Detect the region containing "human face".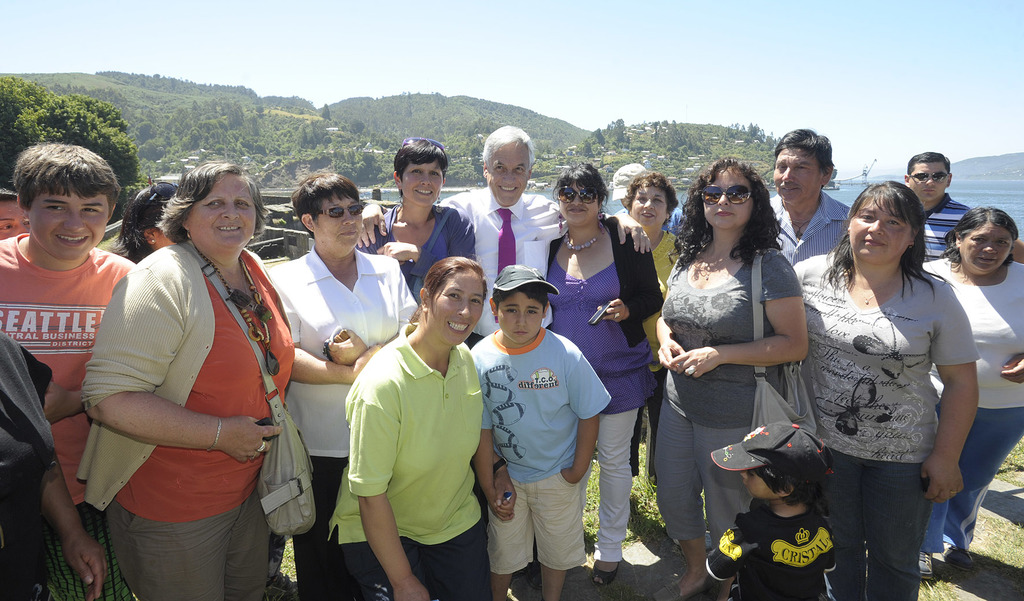
bbox=(908, 159, 948, 199).
